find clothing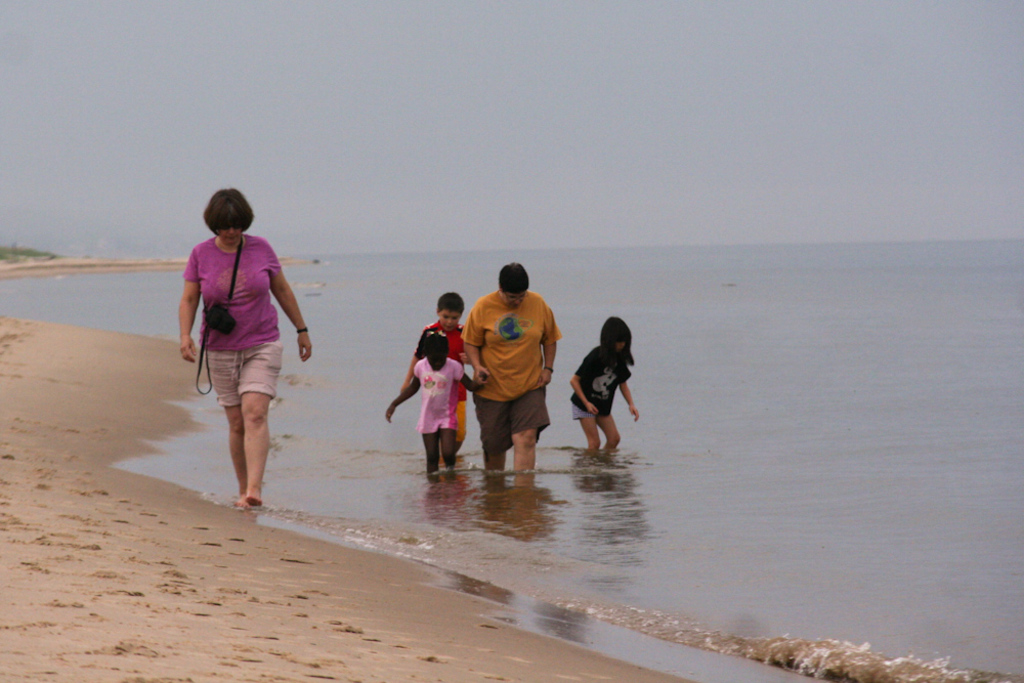
BBox(459, 264, 558, 465)
